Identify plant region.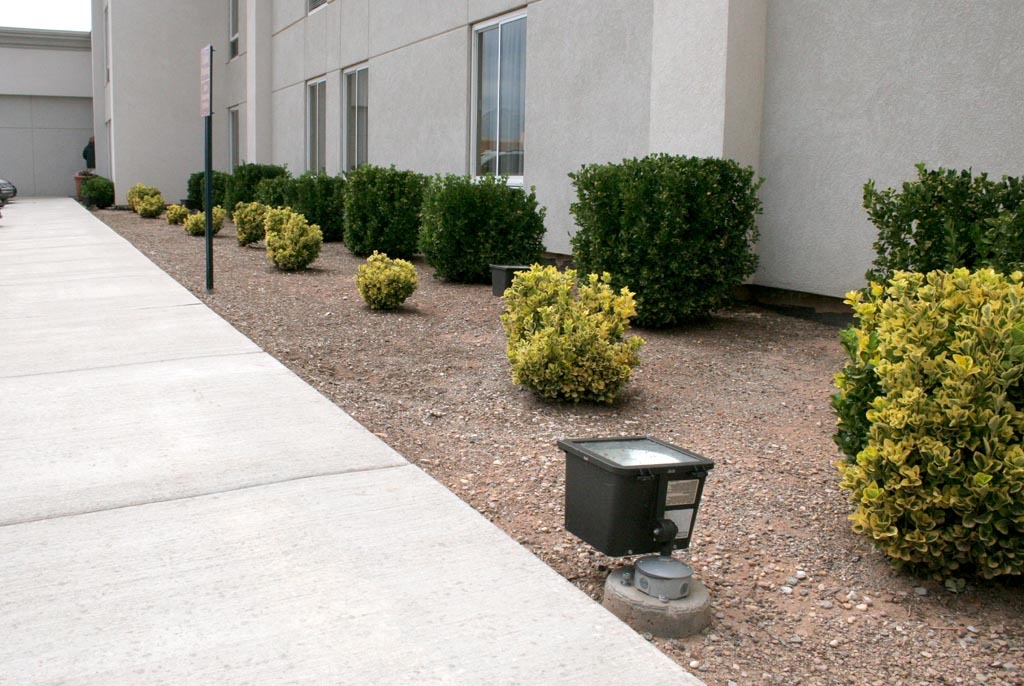
Region: (x1=232, y1=197, x2=275, y2=246).
